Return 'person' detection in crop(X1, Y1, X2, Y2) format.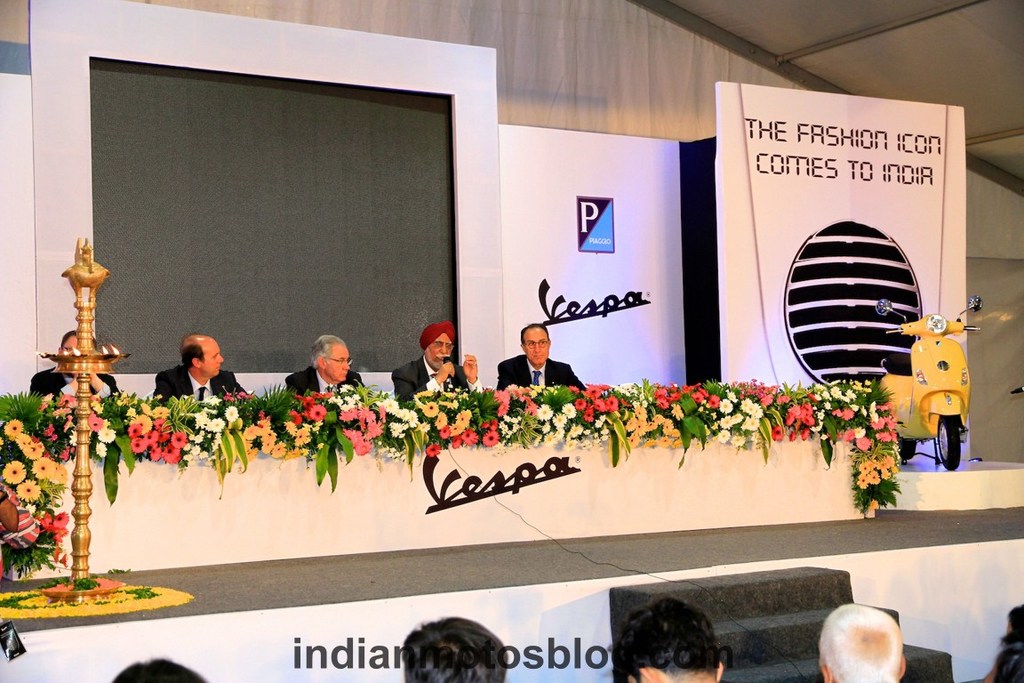
crop(820, 598, 908, 682).
